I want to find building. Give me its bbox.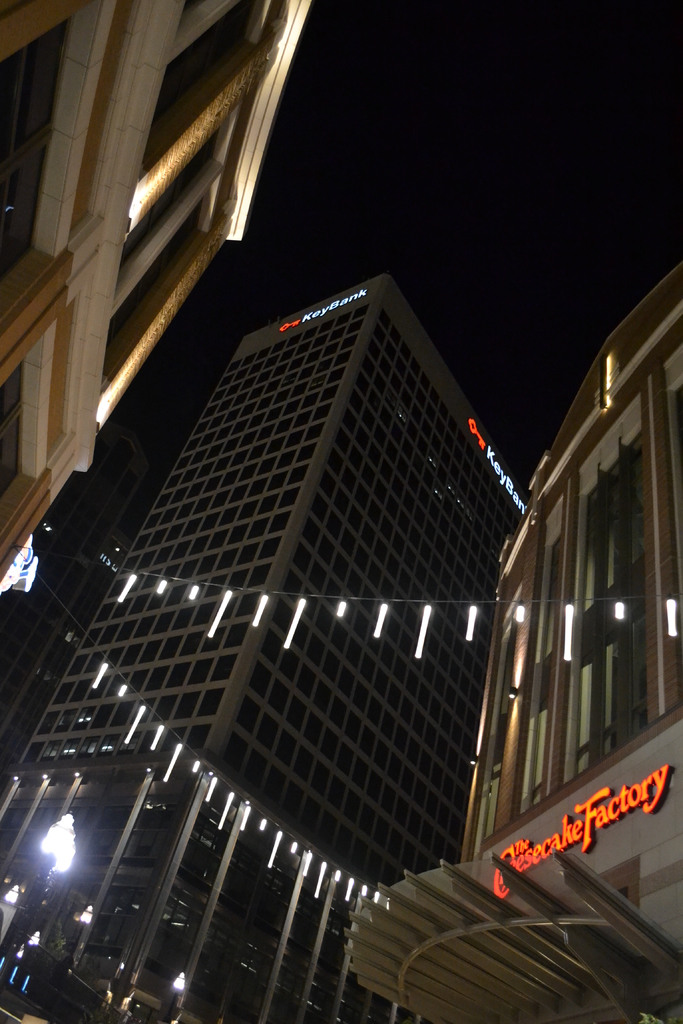
[342, 259, 682, 1023].
